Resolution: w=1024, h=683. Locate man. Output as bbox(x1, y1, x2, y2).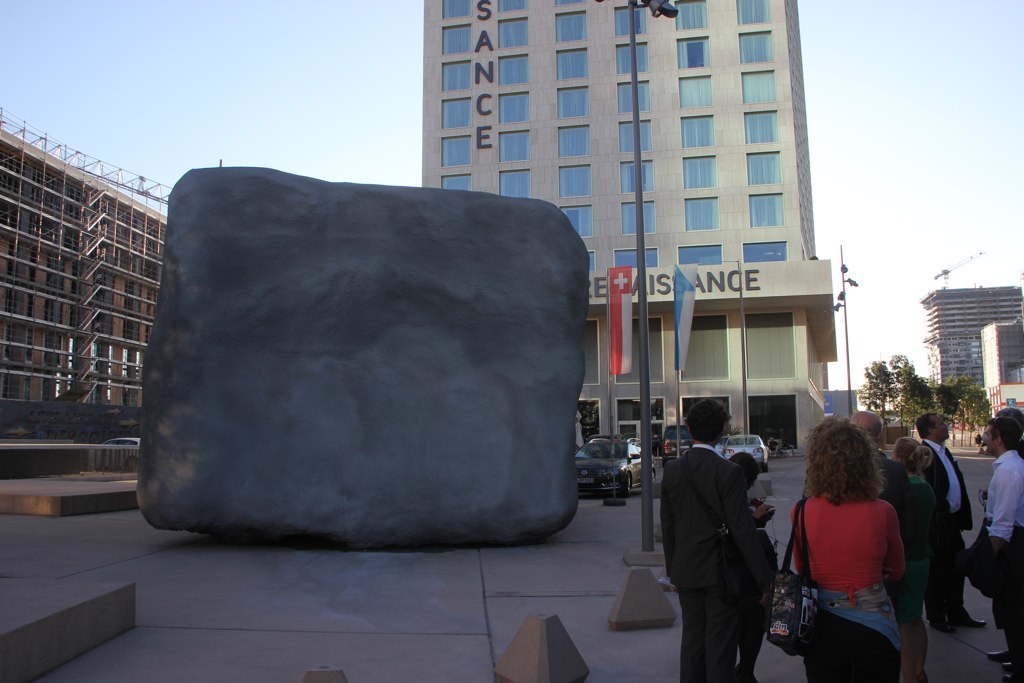
bbox(667, 408, 787, 679).
